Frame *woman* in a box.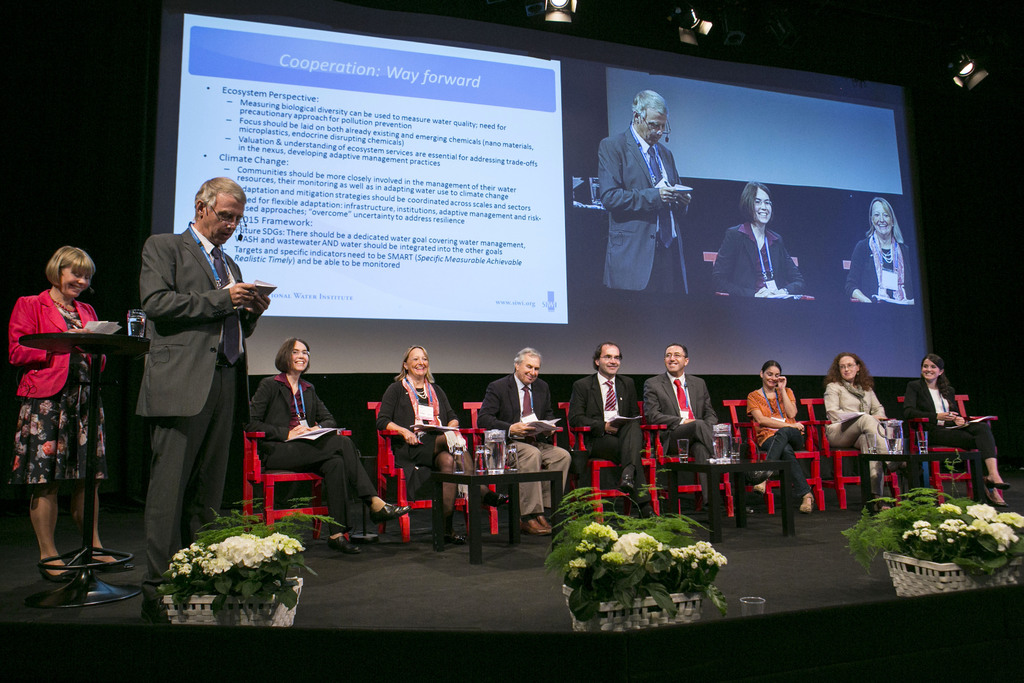
249/334/409/544.
